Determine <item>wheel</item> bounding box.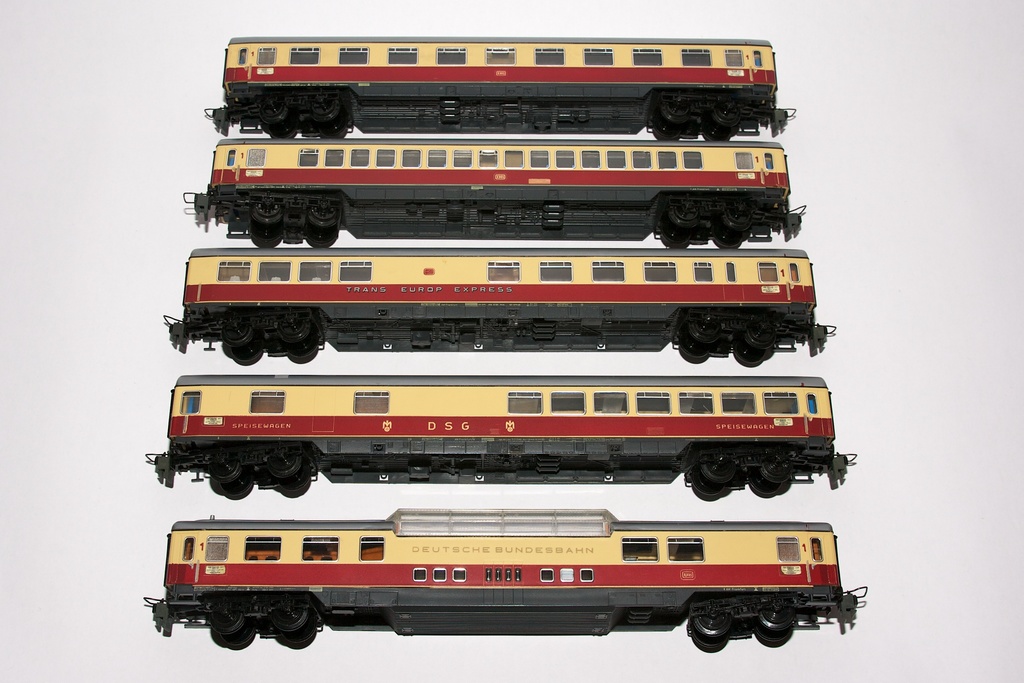
Determined: x1=678 y1=344 x2=708 y2=363.
